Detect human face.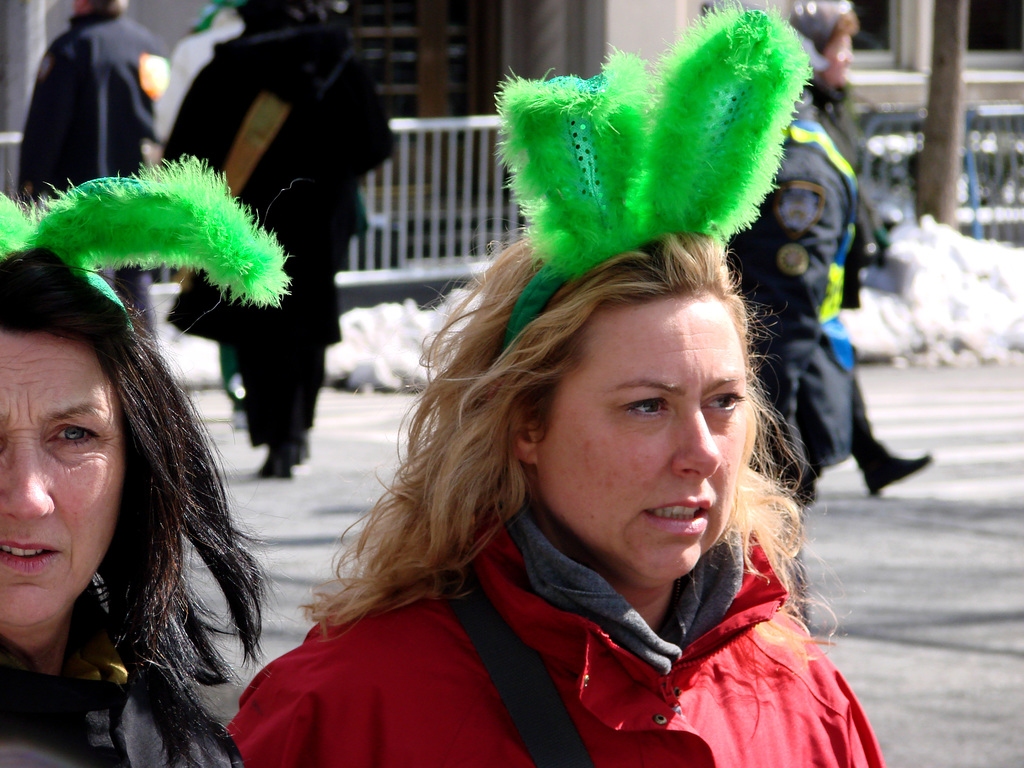
Detected at region(540, 290, 751, 576).
